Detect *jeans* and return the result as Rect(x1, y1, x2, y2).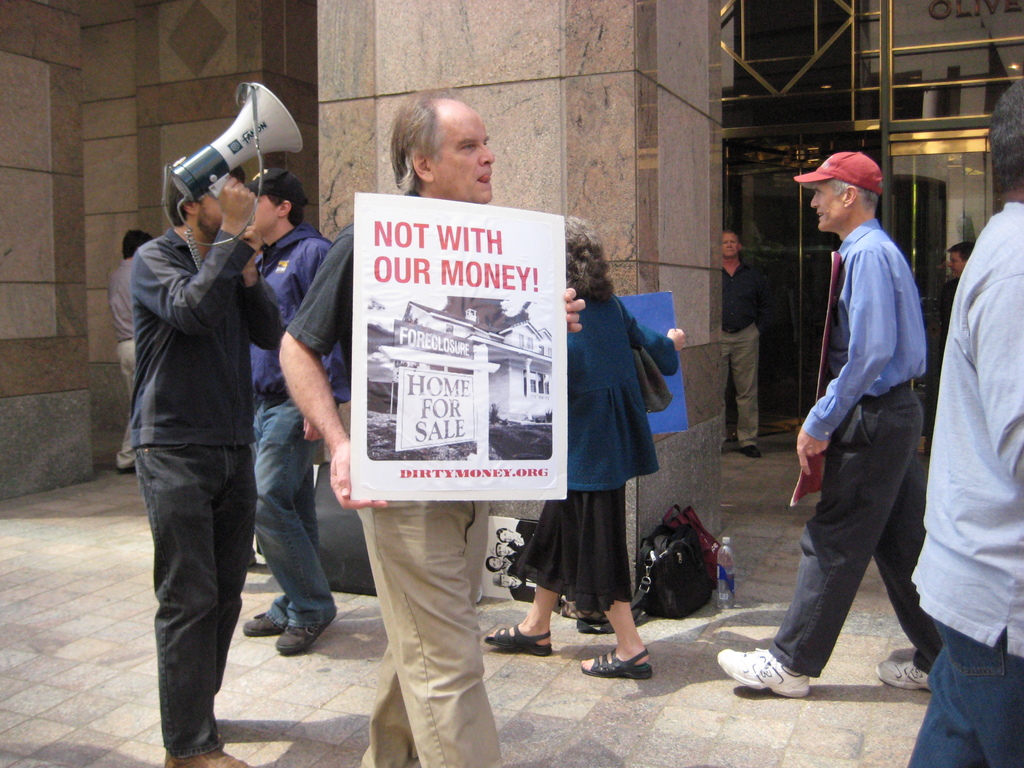
Rect(253, 397, 346, 639).
